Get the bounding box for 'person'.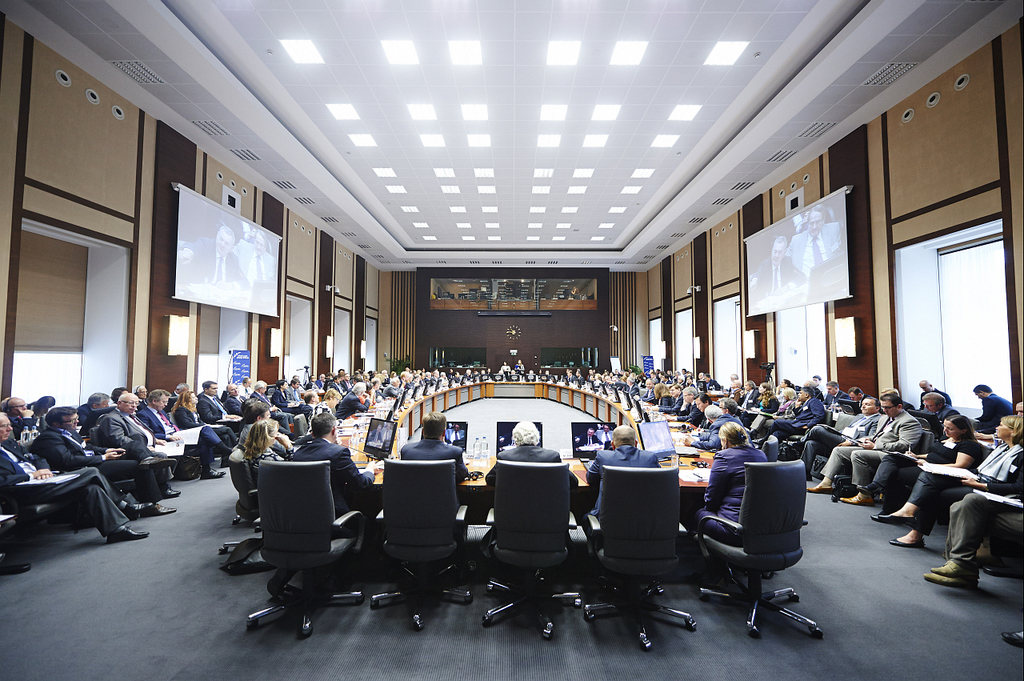
BBox(289, 414, 380, 523).
